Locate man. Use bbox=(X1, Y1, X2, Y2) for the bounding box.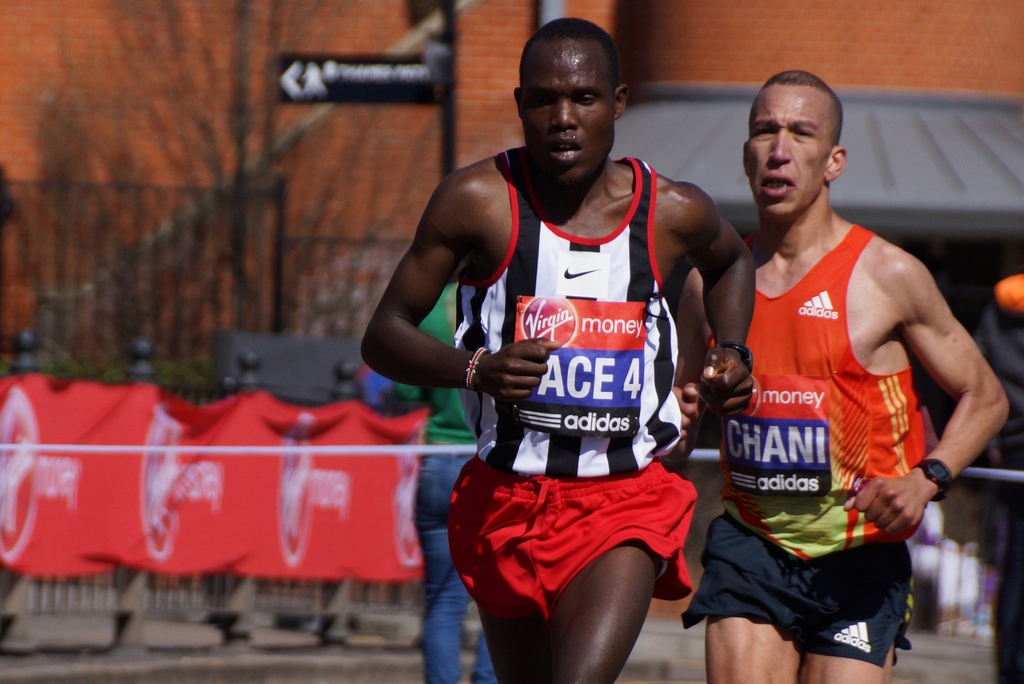
bbox=(691, 74, 979, 683).
